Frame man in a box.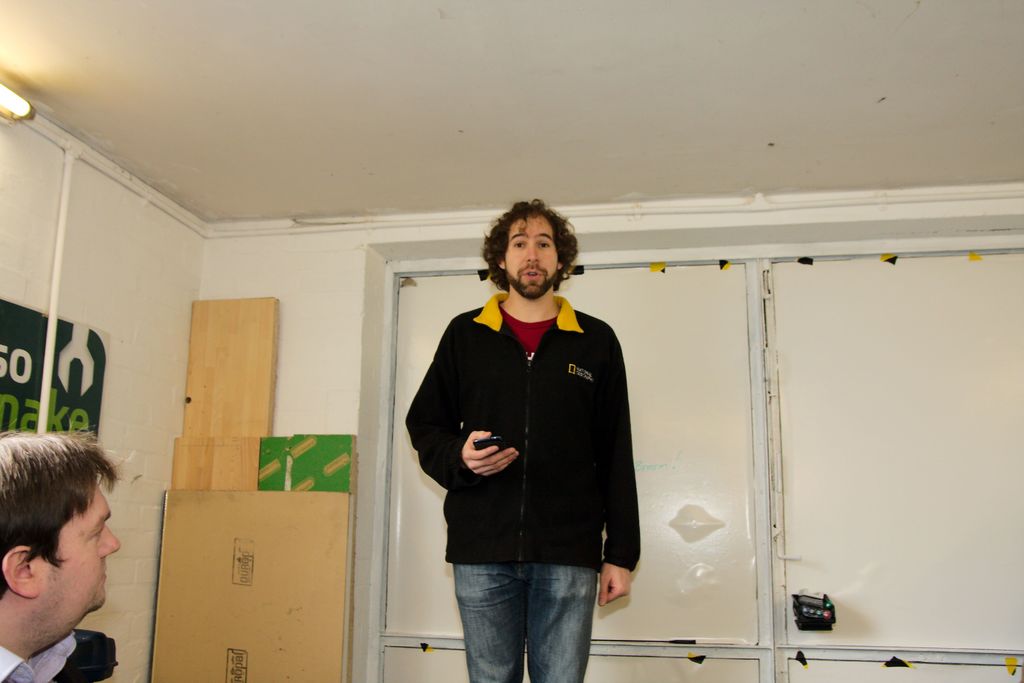
0 431 153 682.
